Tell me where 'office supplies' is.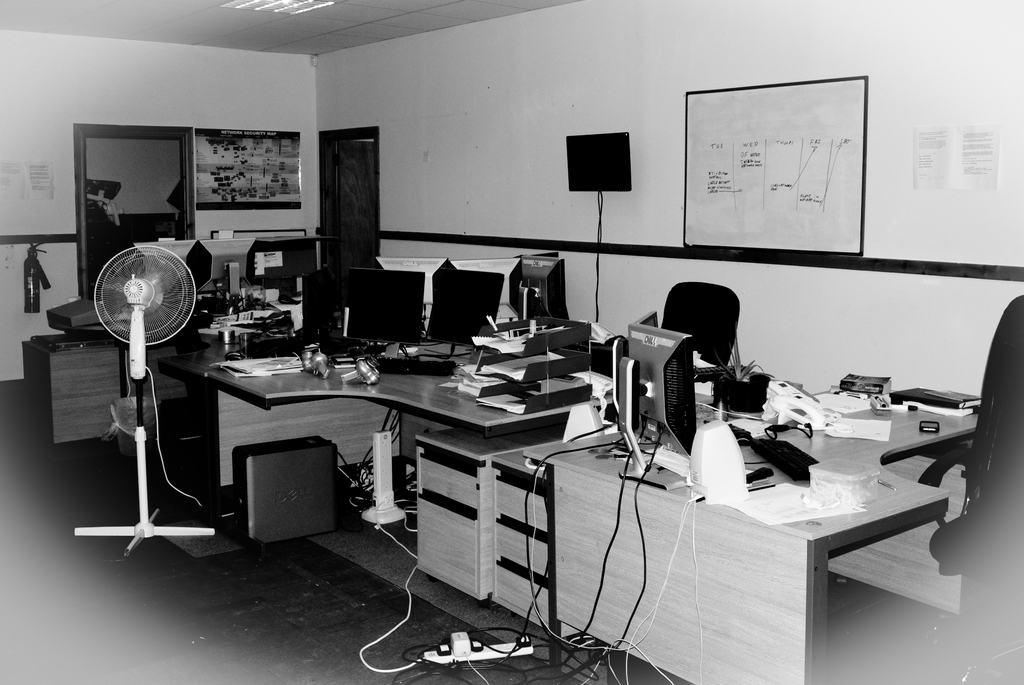
'office supplies' is at [68,239,226,544].
